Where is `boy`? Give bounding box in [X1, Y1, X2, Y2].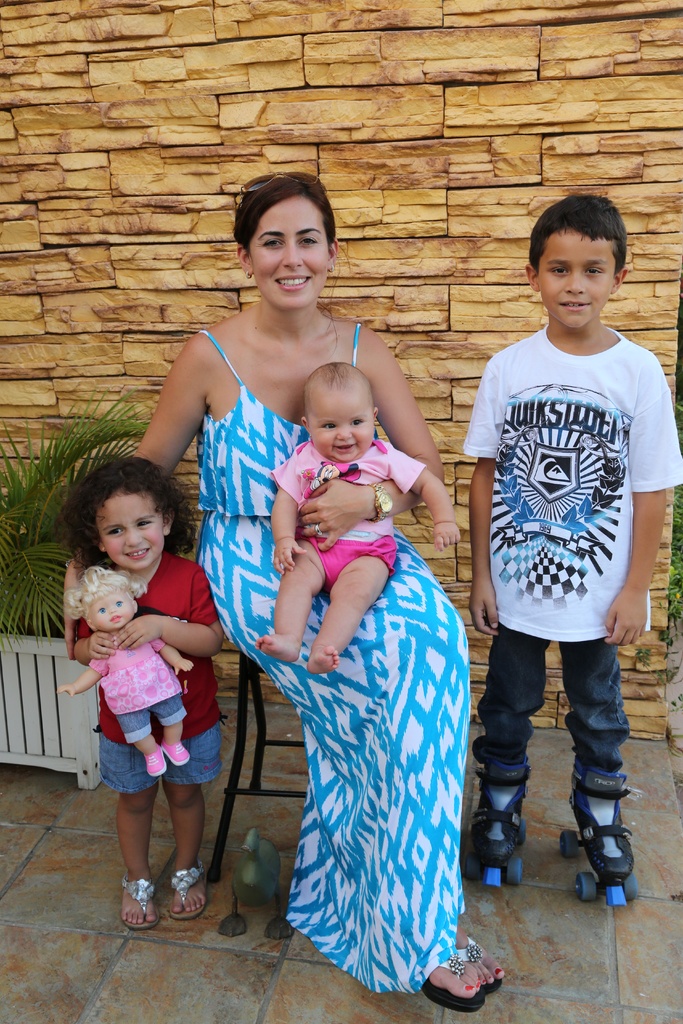
[252, 358, 478, 669].
